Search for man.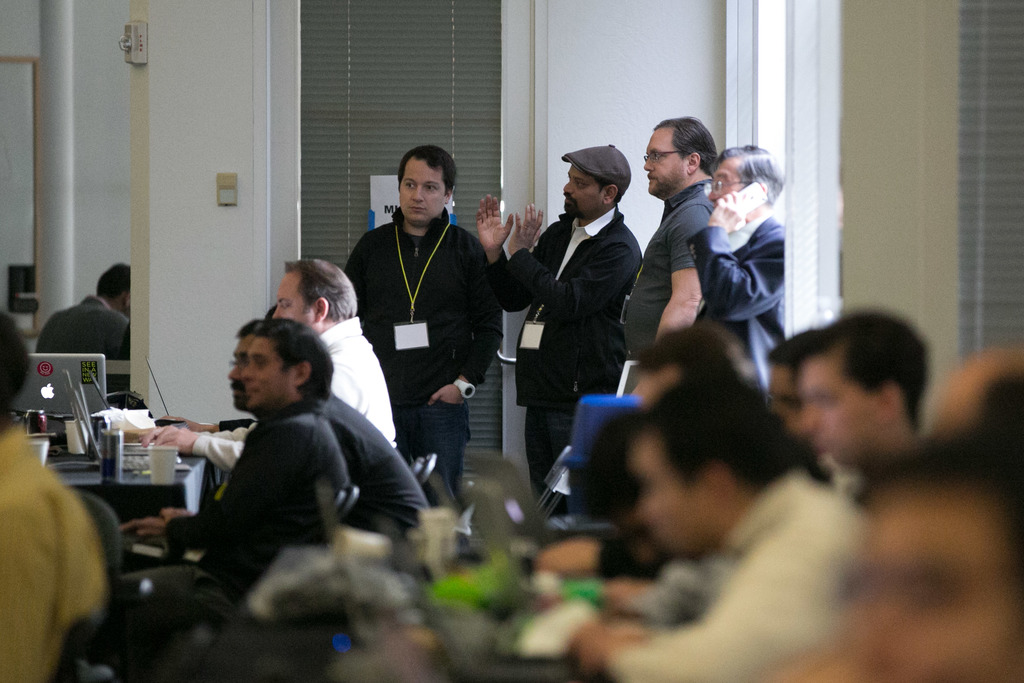
Found at l=476, t=142, r=642, b=498.
